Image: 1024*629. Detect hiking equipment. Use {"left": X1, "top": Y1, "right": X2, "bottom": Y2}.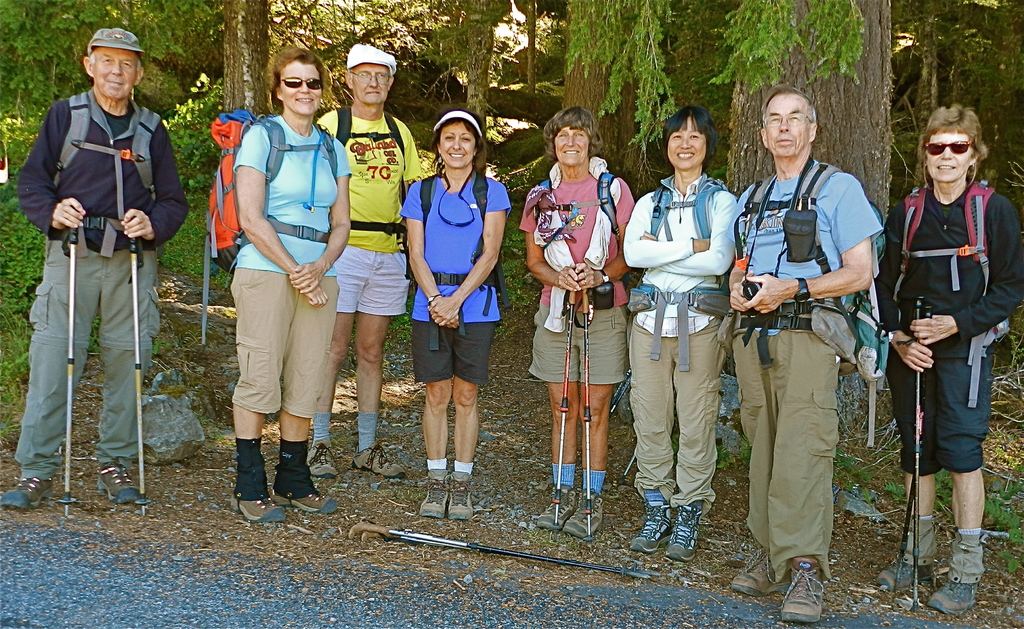
{"left": 400, "top": 168, "right": 525, "bottom": 347}.
